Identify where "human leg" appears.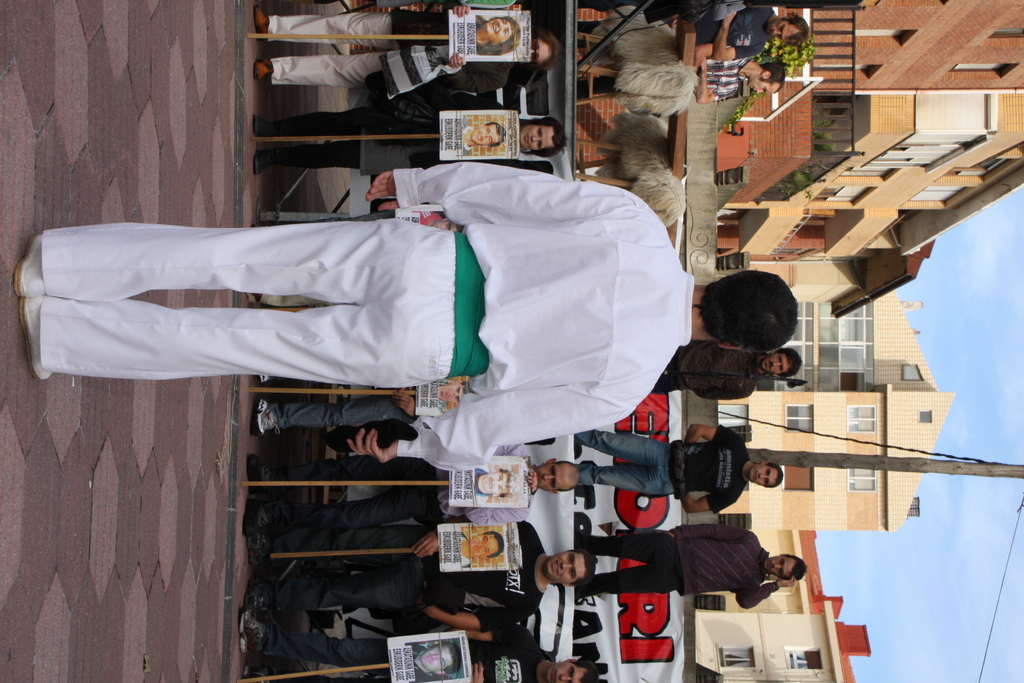
Appears at [260, 131, 415, 180].
